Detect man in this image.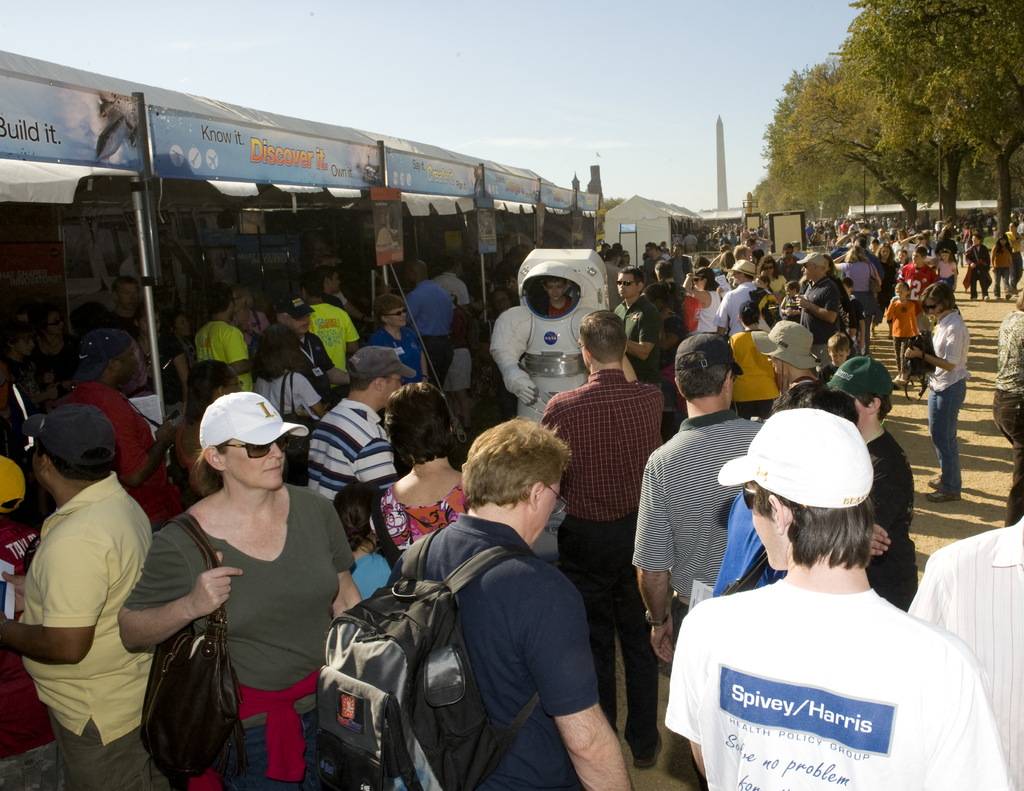
Detection: 645,240,659,281.
